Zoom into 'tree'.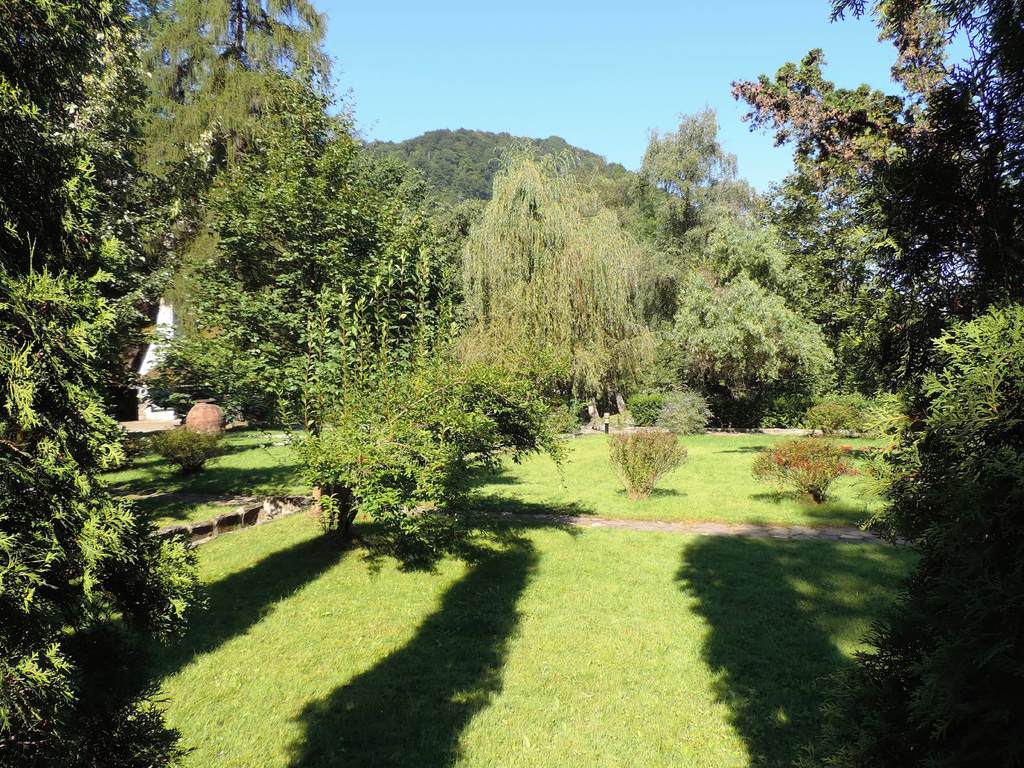
Zoom target: (263, 342, 575, 557).
